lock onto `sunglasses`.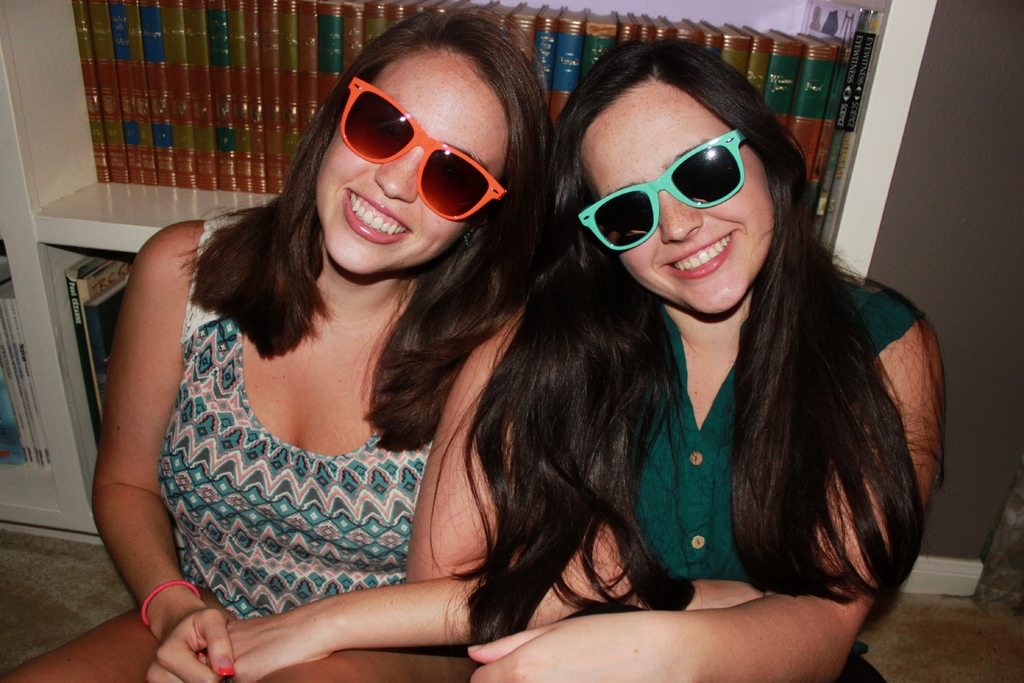
Locked: left=577, top=131, right=749, bottom=251.
